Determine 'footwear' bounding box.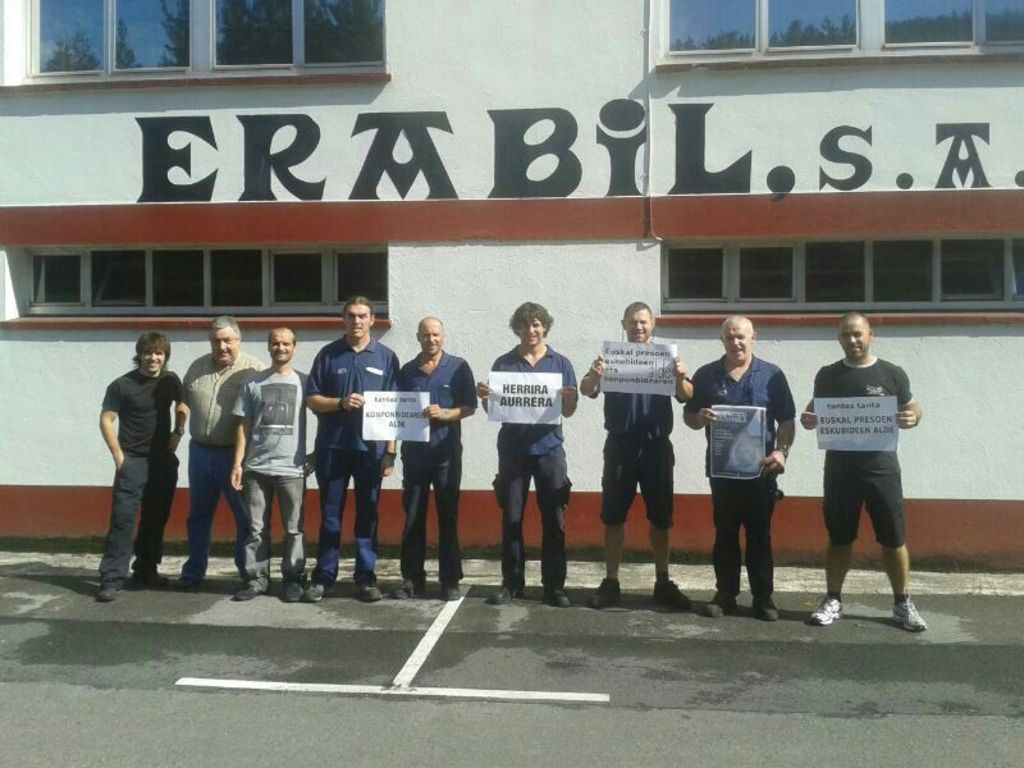
Determined: 95,586,119,602.
